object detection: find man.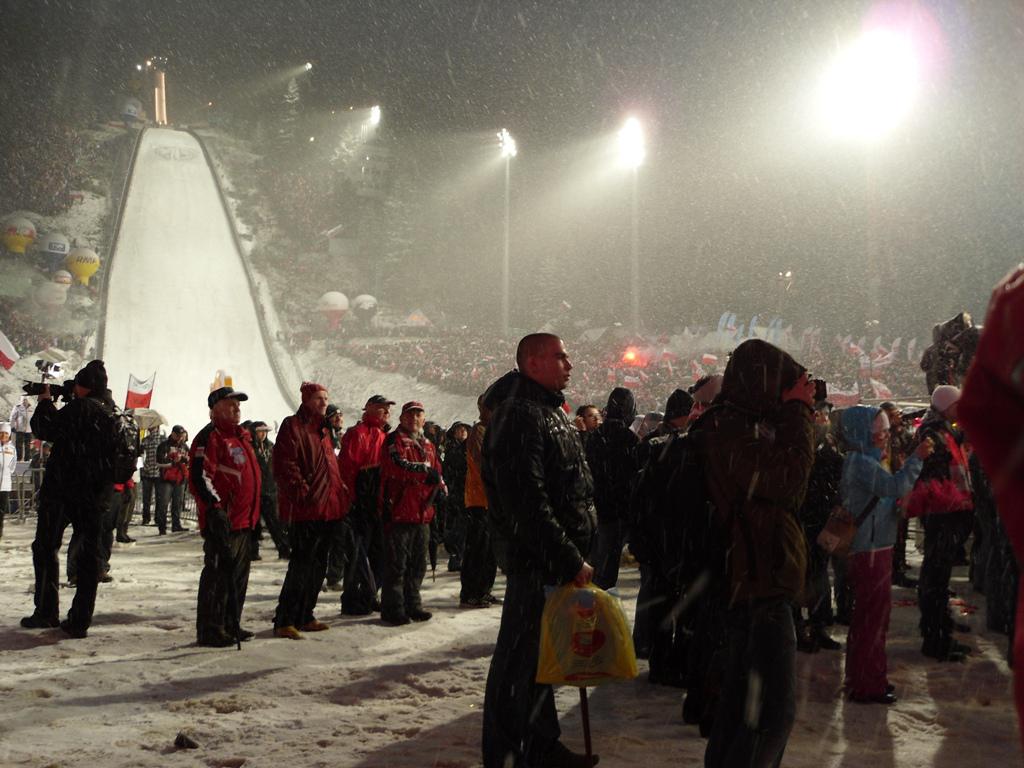
909,383,976,654.
